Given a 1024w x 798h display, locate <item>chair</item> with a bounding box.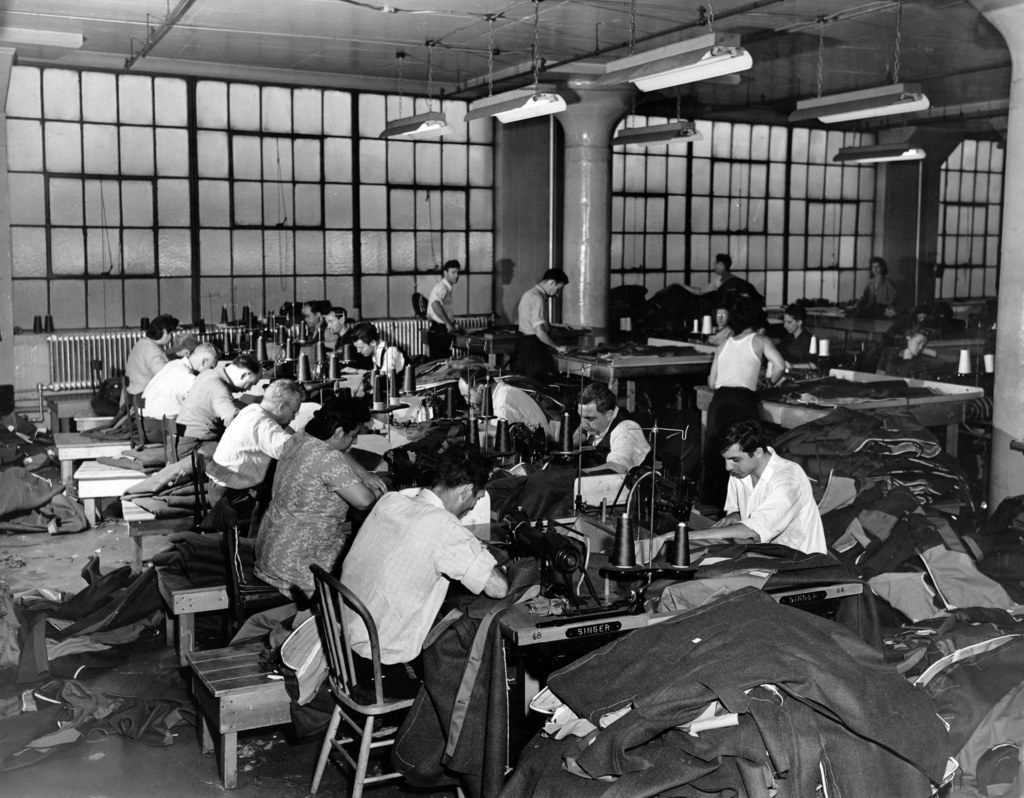
Located: pyautogui.locateOnScreen(116, 371, 135, 430).
